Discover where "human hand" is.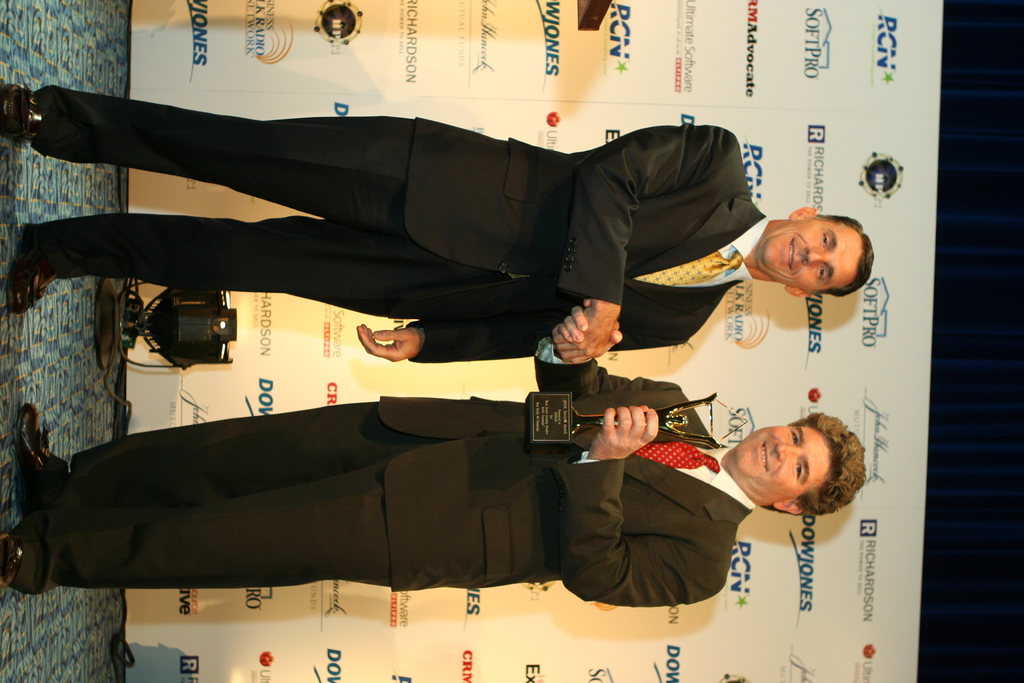
Discovered at (left=588, top=406, right=661, bottom=459).
